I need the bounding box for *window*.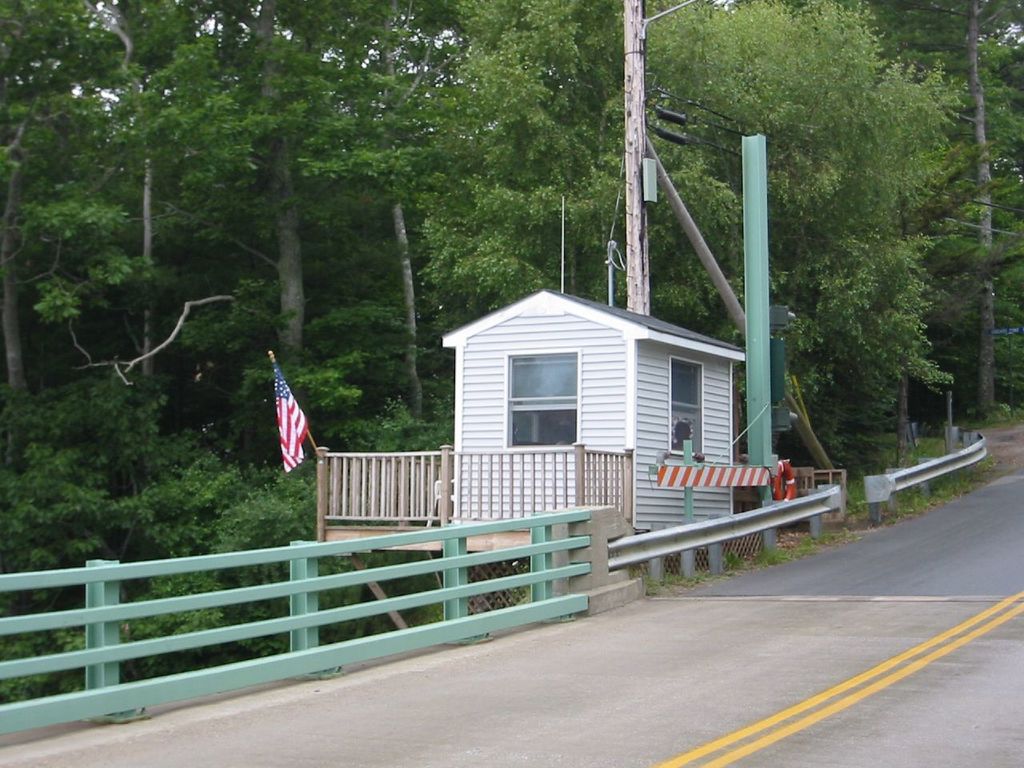
Here it is: [505,341,590,462].
